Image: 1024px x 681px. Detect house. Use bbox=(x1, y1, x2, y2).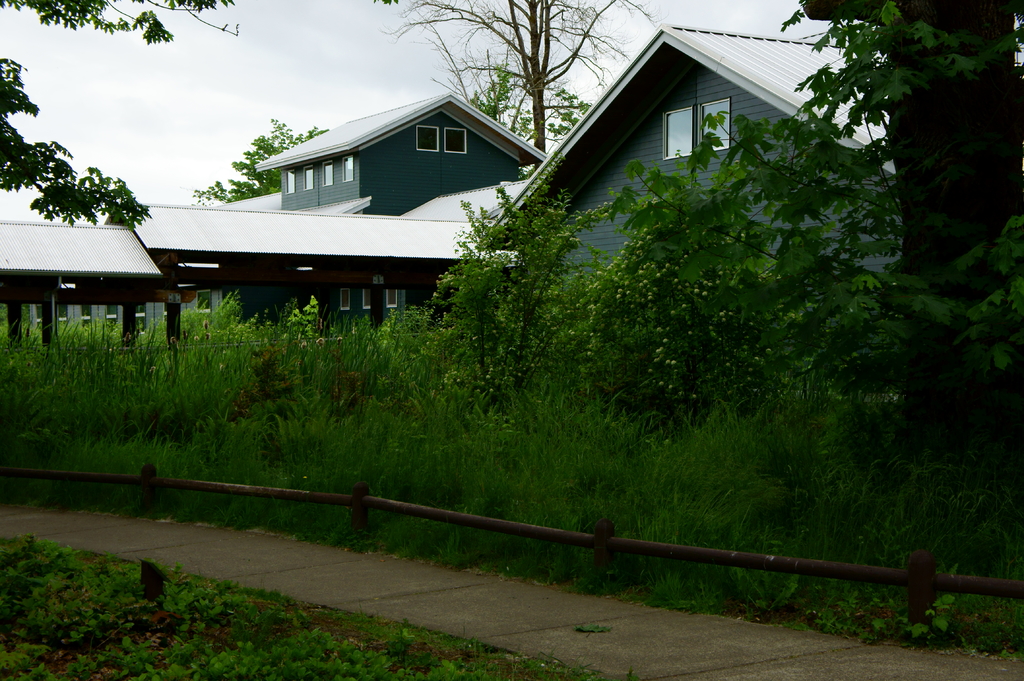
bbox=(0, 216, 172, 352).
